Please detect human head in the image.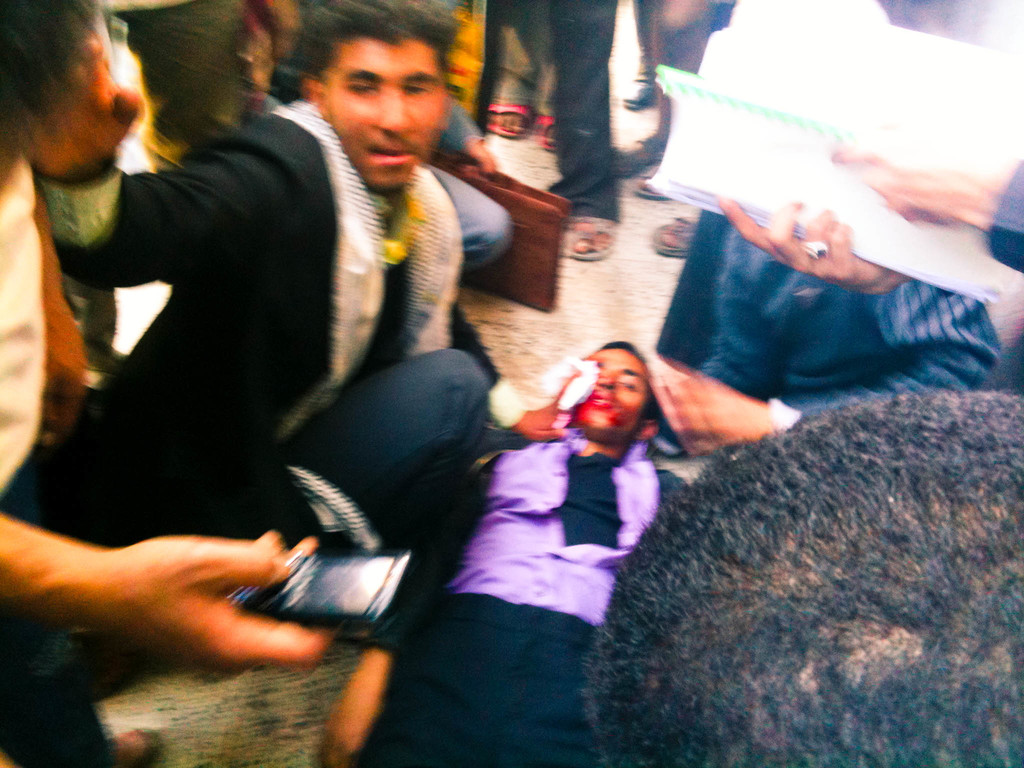
x1=570, y1=342, x2=655, y2=437.
